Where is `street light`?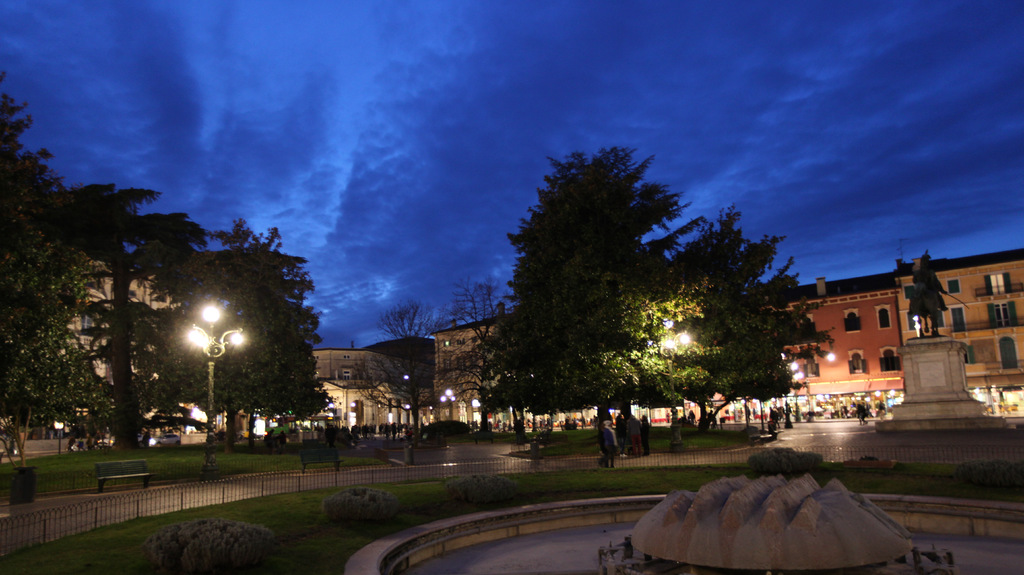
l=182, t=305, r=255, b=451.
